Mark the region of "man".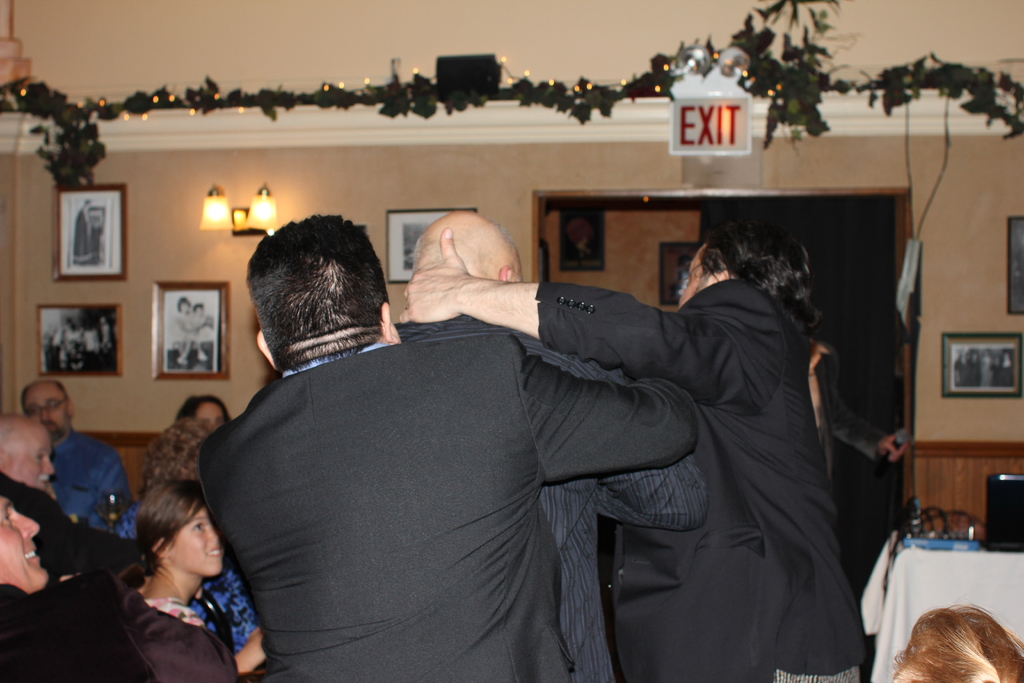
Region: <box>0,413,168,585</box>.
